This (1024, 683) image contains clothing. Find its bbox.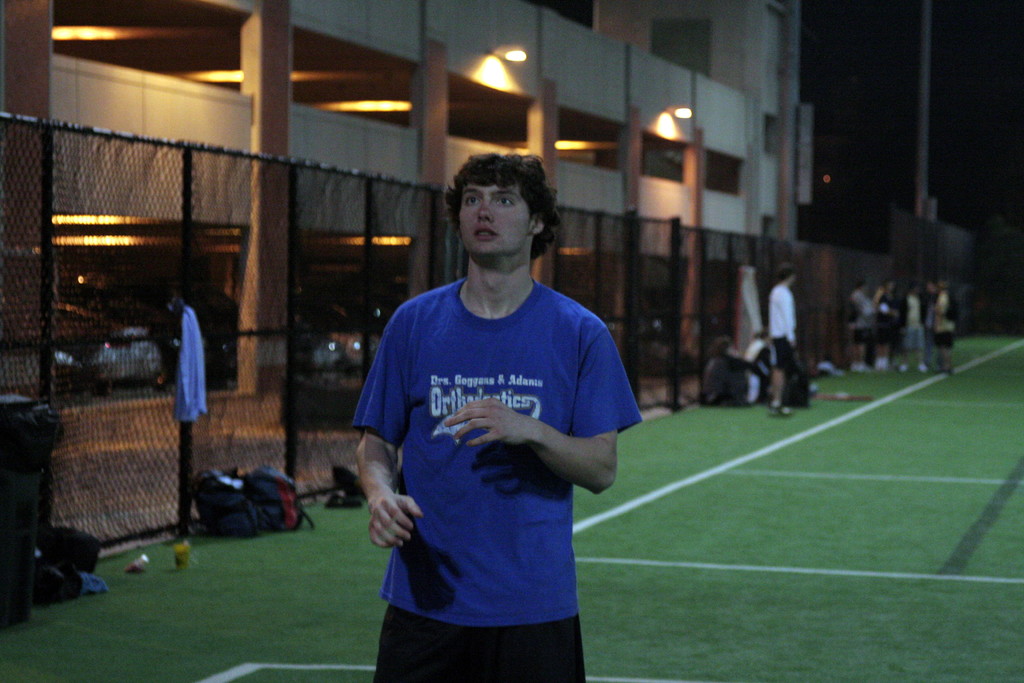
bbox=(769, 288, 793, 369).
